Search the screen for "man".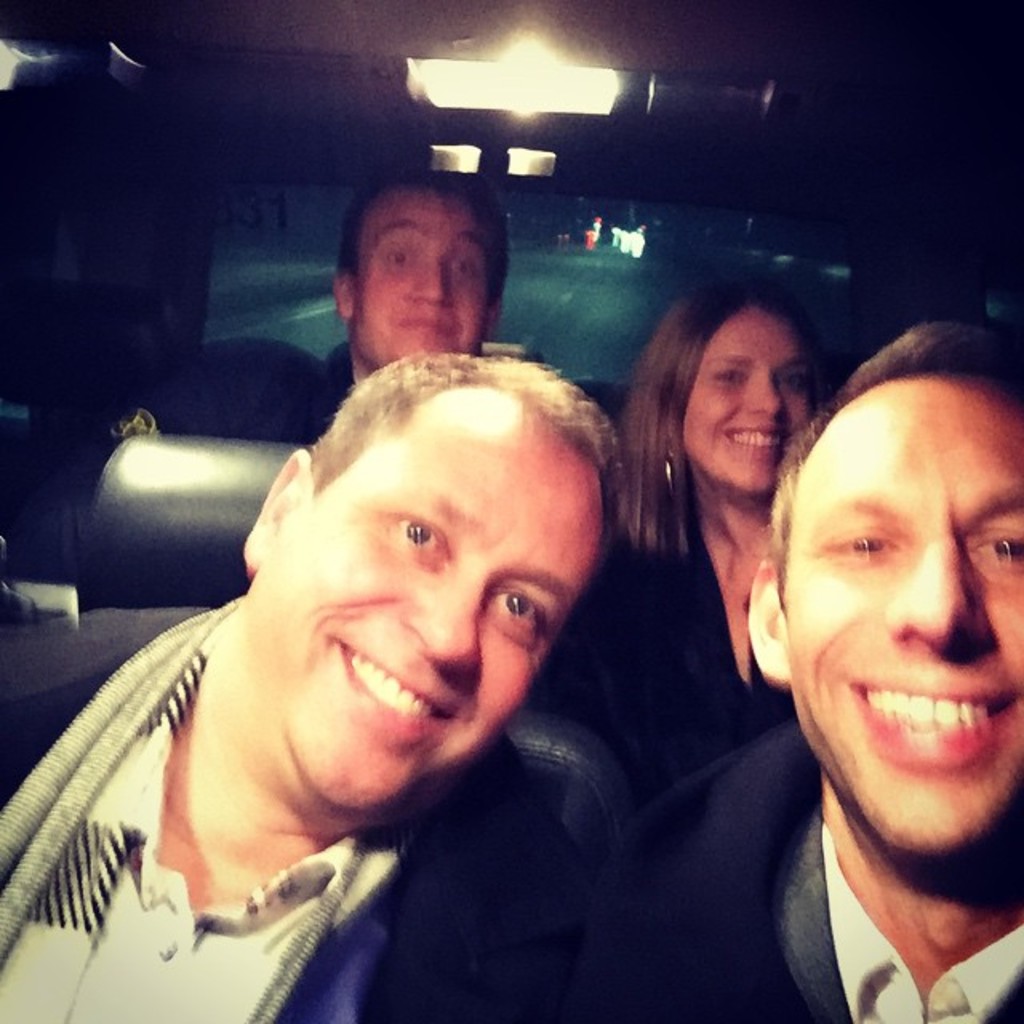
Found at locate(581, 322, 1022, 1022).
